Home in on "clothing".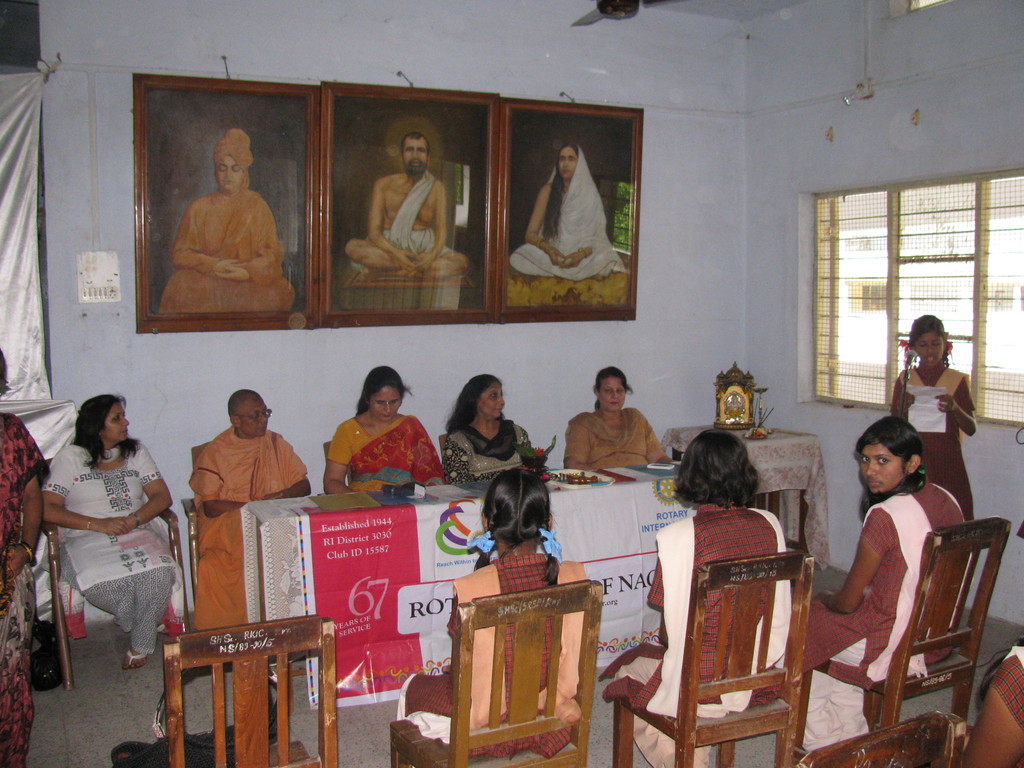
Homed in at (x1=0, y1=413, x2=39, y2=767).
